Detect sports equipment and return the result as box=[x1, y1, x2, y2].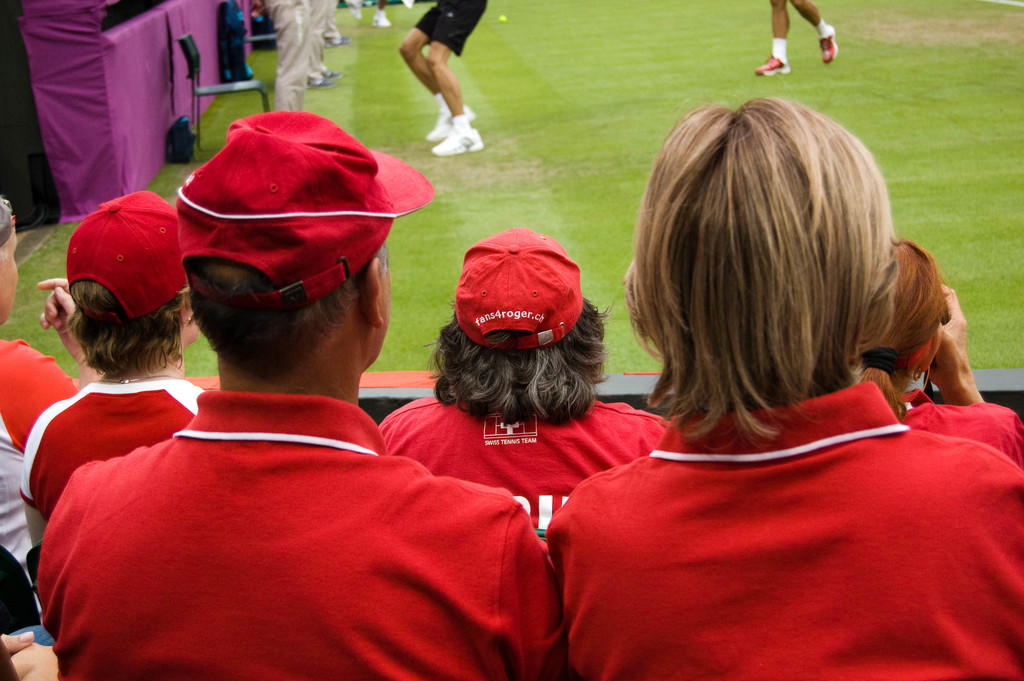
box=[753, 53, 790, 74].
